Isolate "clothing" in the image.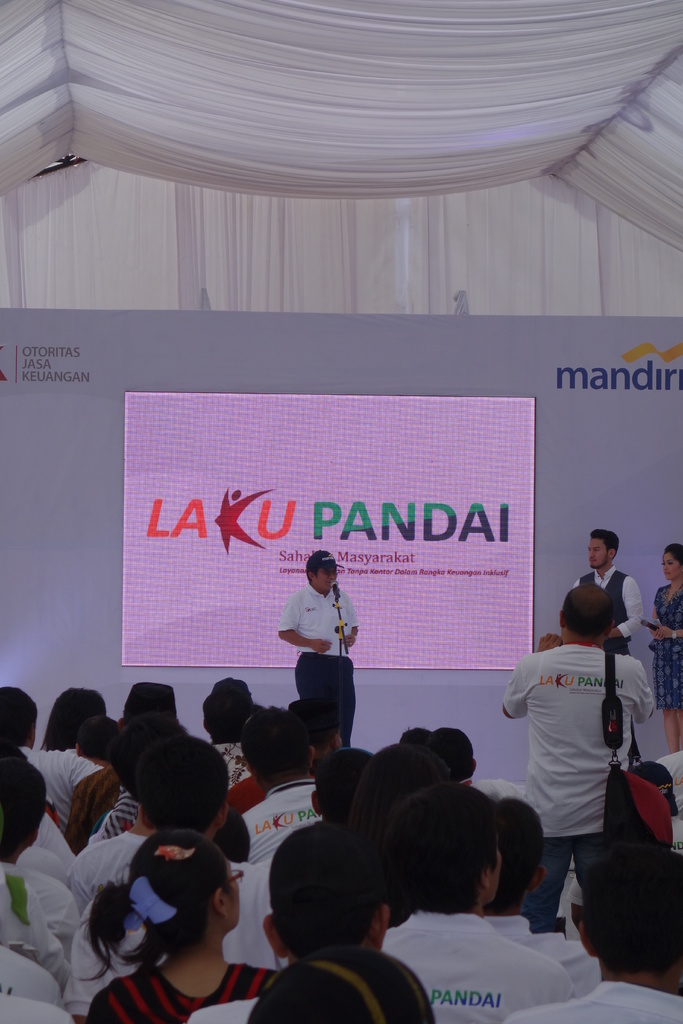
Isolated region: (left=375, top=890, right=600, bottom=1014).
